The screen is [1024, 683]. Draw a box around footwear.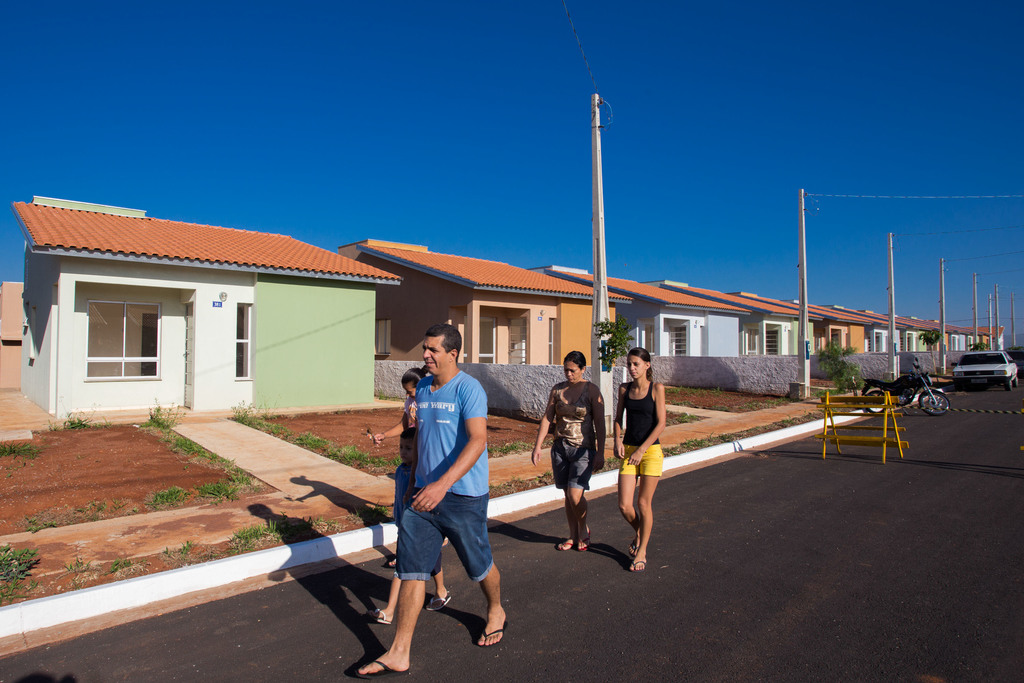
select_region(426, 593, 454, 613).
